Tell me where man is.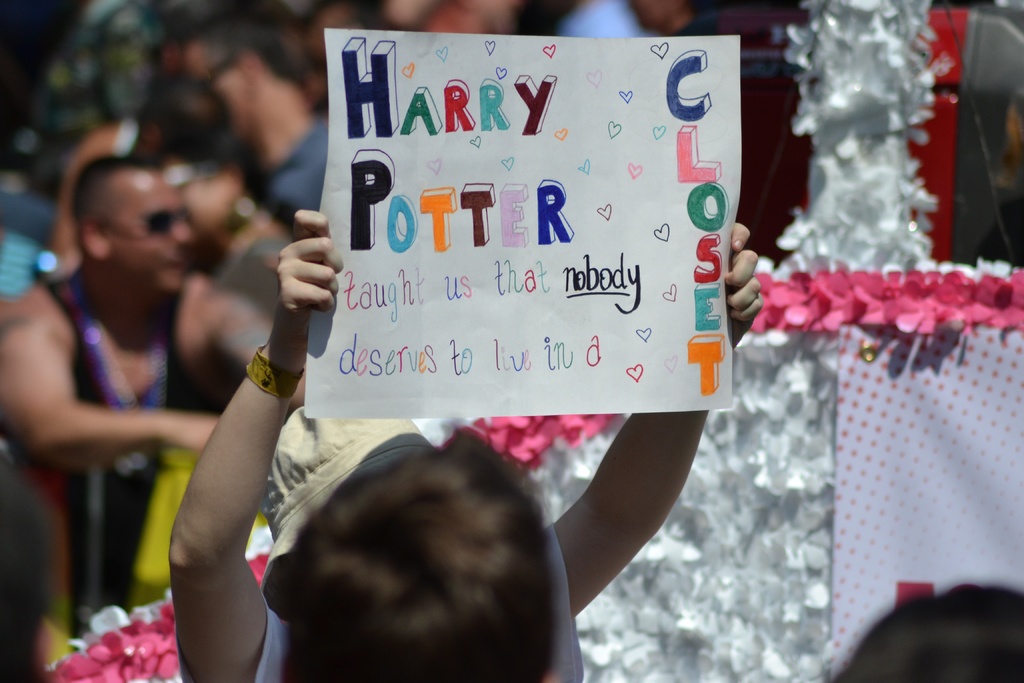
man is at [72, 128, 325, 655].
